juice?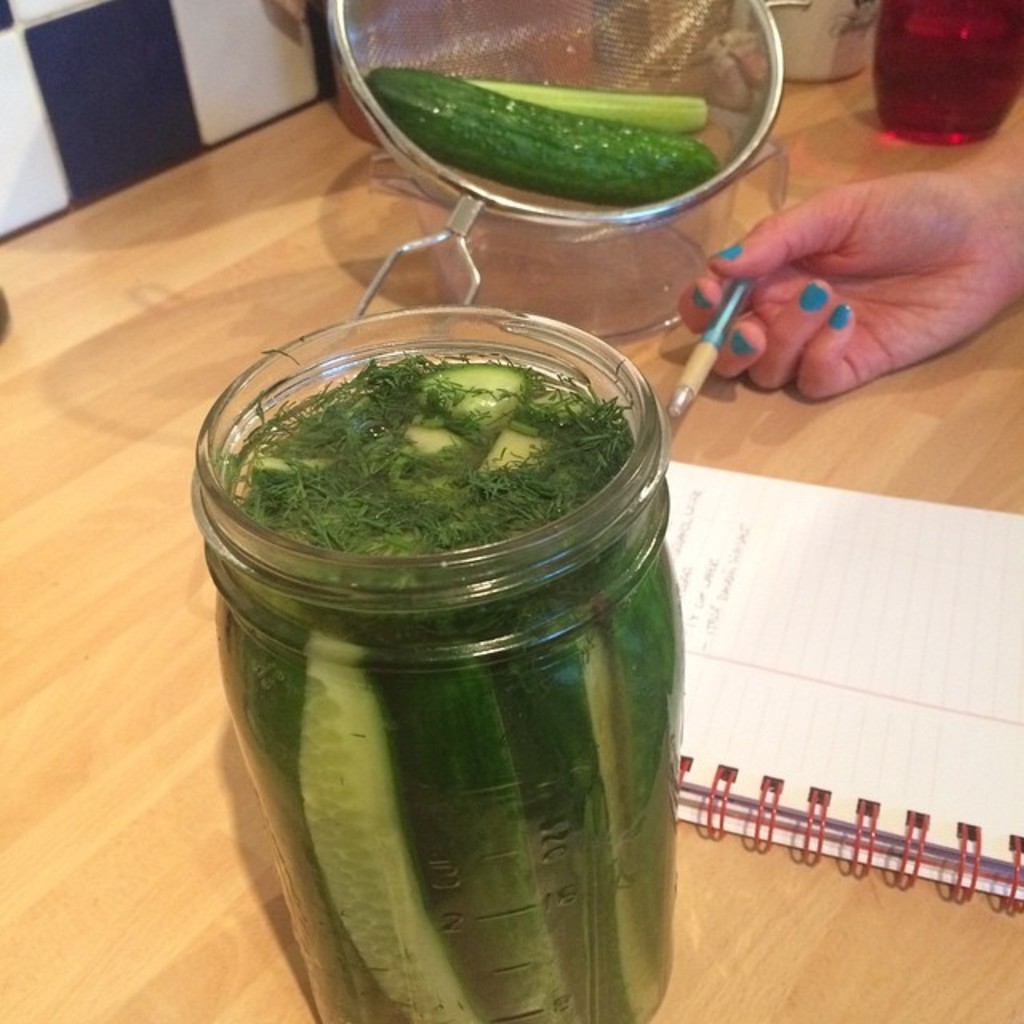
box=[219, 590, 672, 1022]
